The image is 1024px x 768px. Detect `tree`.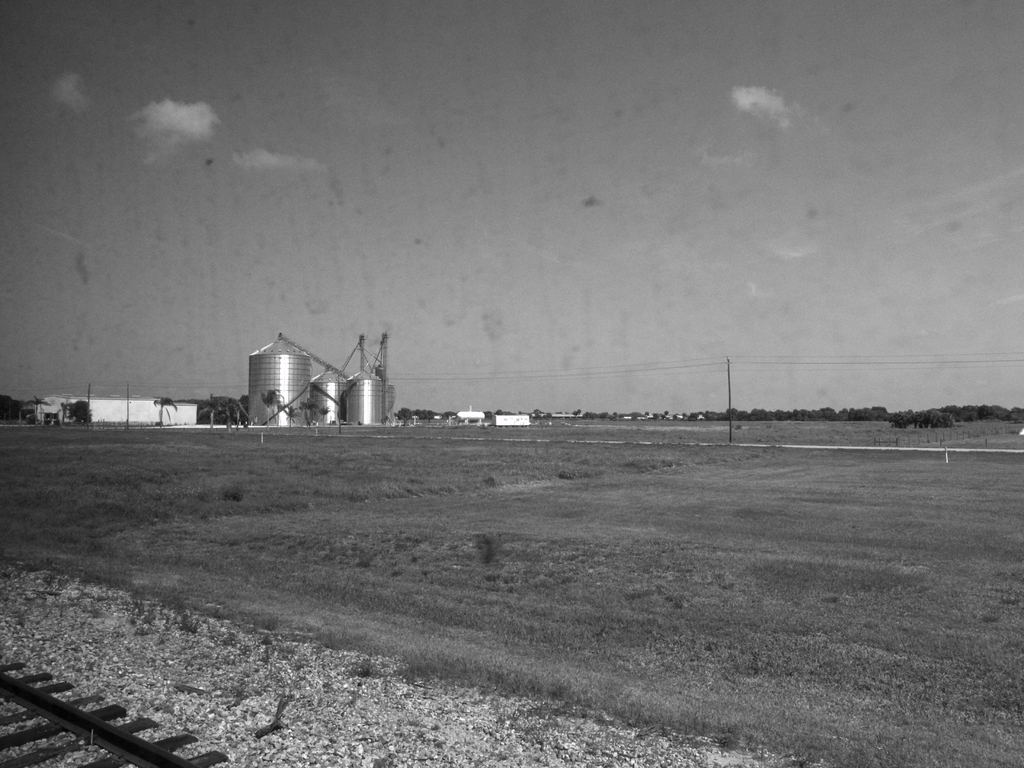
Detection: 417, 406, 436, 421.
